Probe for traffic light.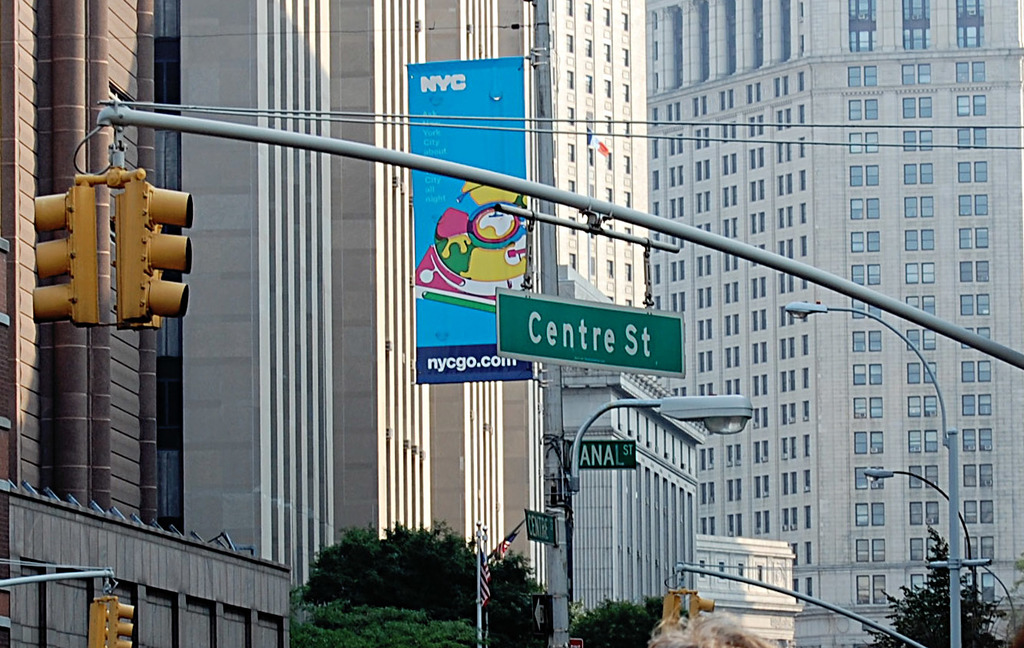
Probe result: (688,596,715,620).
